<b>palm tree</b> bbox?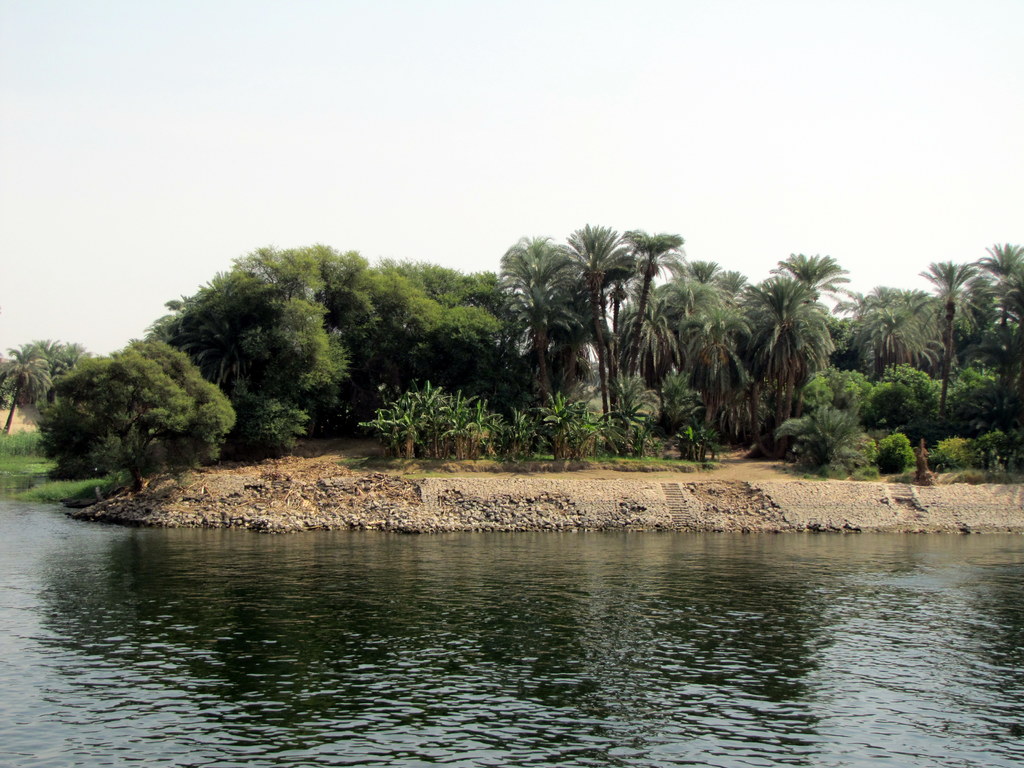
563 224 604 438
